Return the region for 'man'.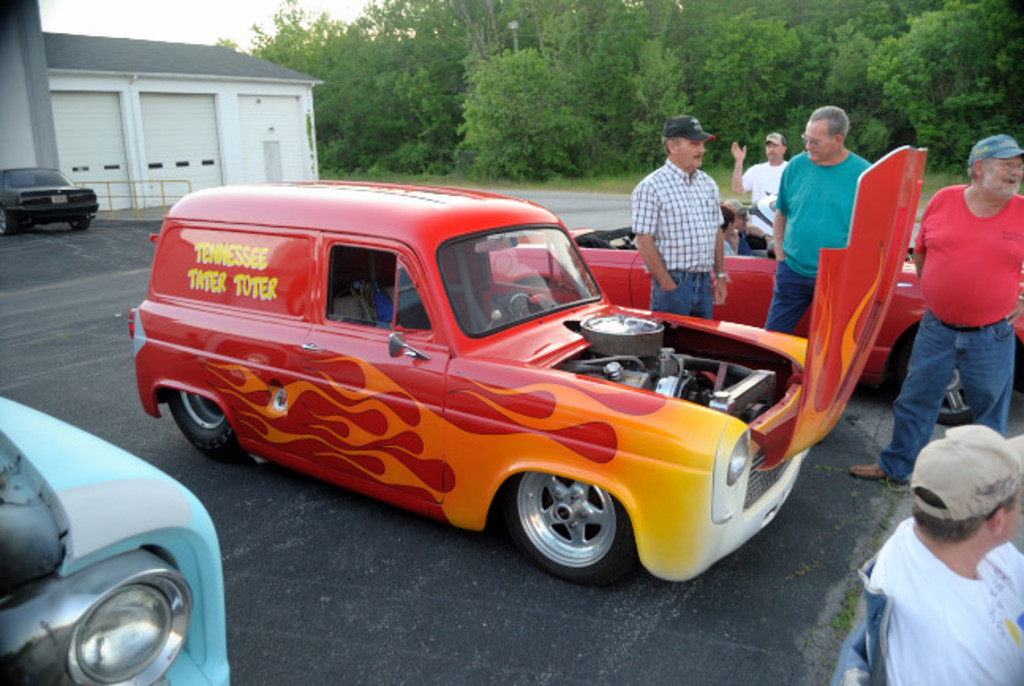
Rect(868, 424, 1022, 684).
